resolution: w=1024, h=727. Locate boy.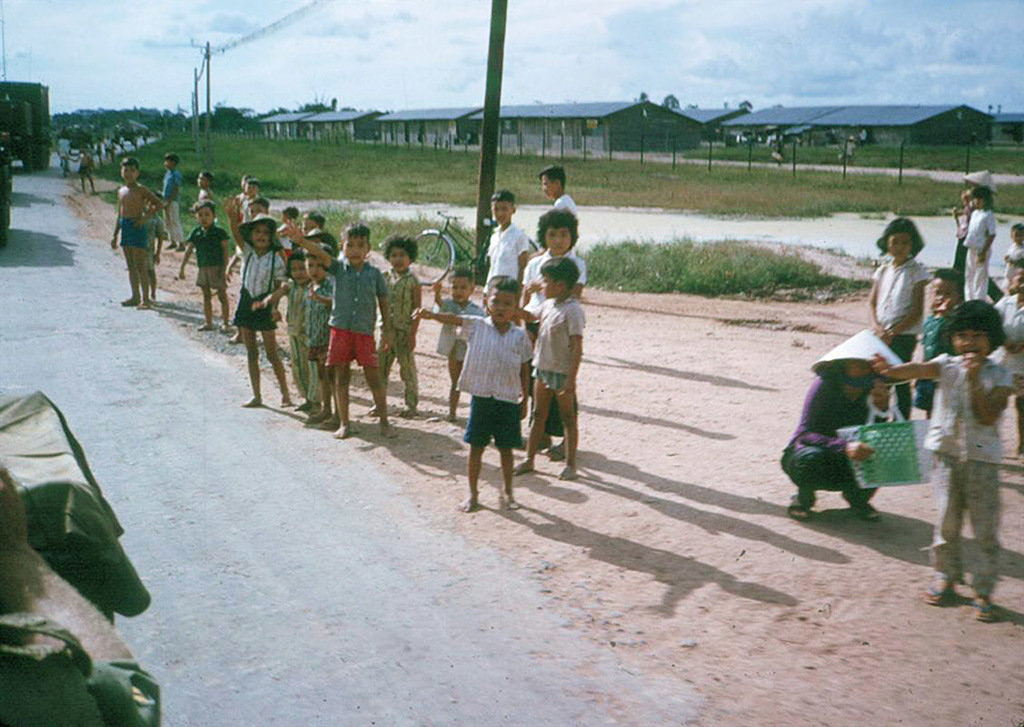
box(195, 165, 209, 199).
